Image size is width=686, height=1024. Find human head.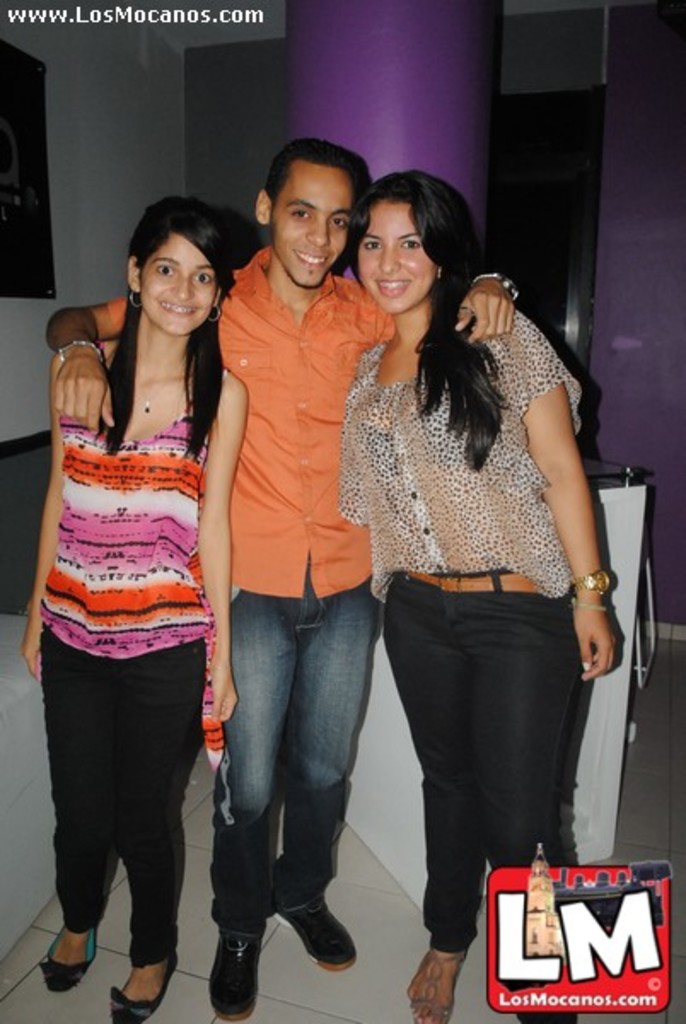
x1=254, y1=138, x2=363, y2=285.
